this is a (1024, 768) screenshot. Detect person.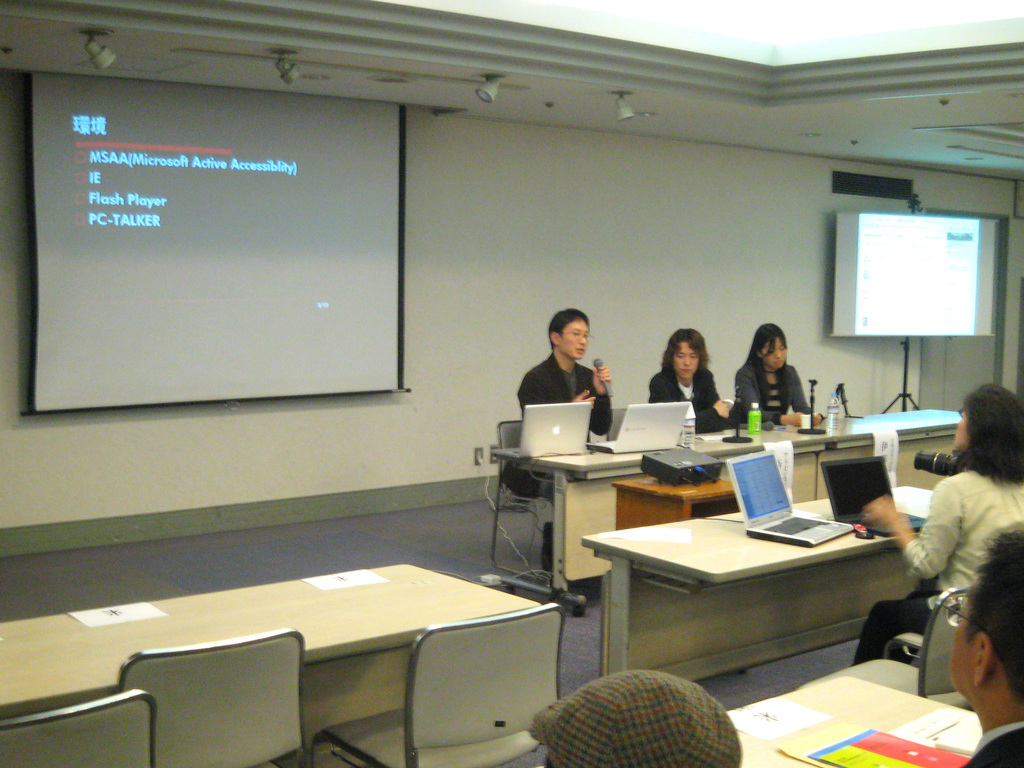
detection(739, 324, 817, 438).
